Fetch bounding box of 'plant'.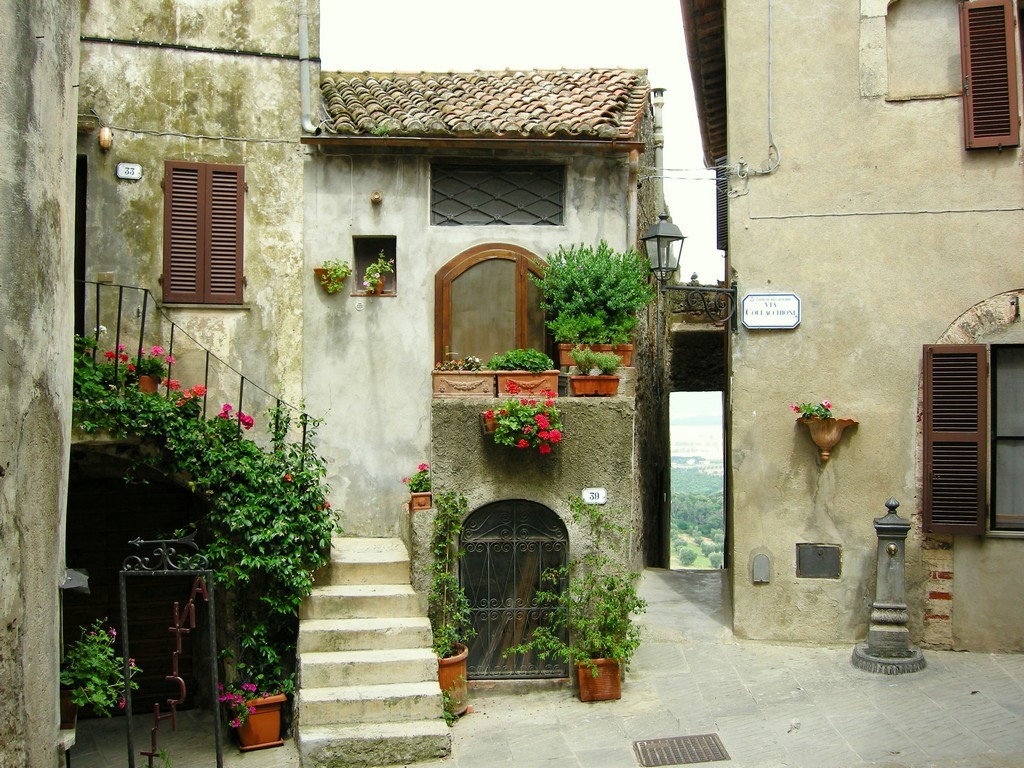
Bbox: left=397, top=455, right=436, bottom=502.
